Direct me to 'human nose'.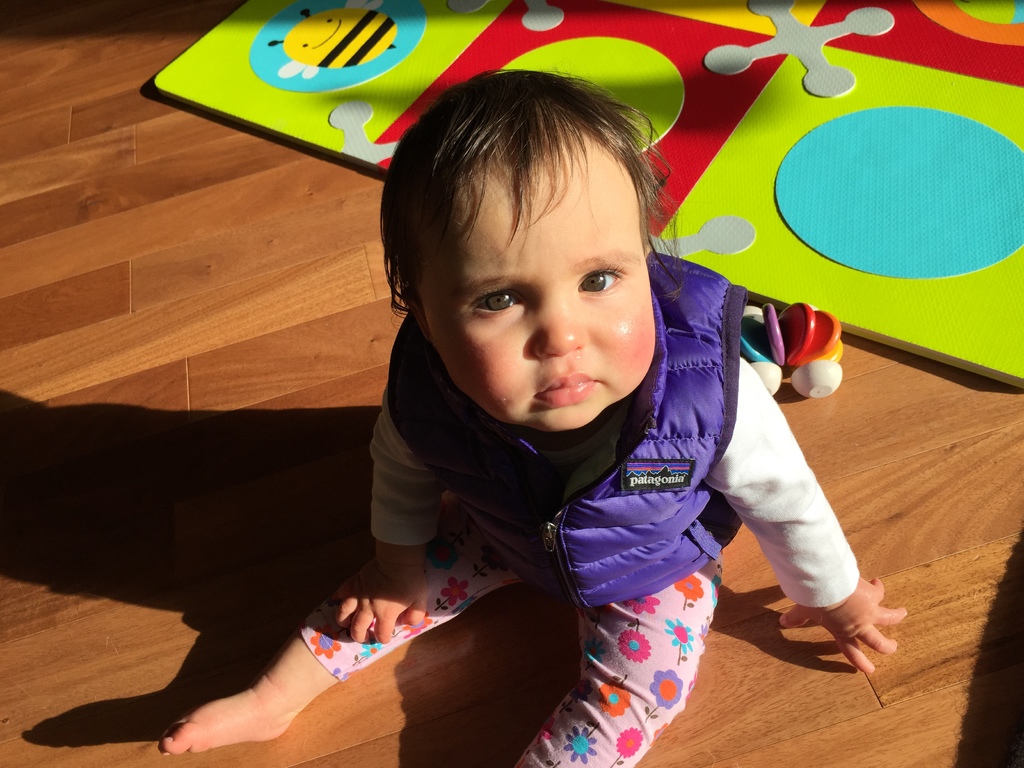
Direction: 531,294,586,359.
